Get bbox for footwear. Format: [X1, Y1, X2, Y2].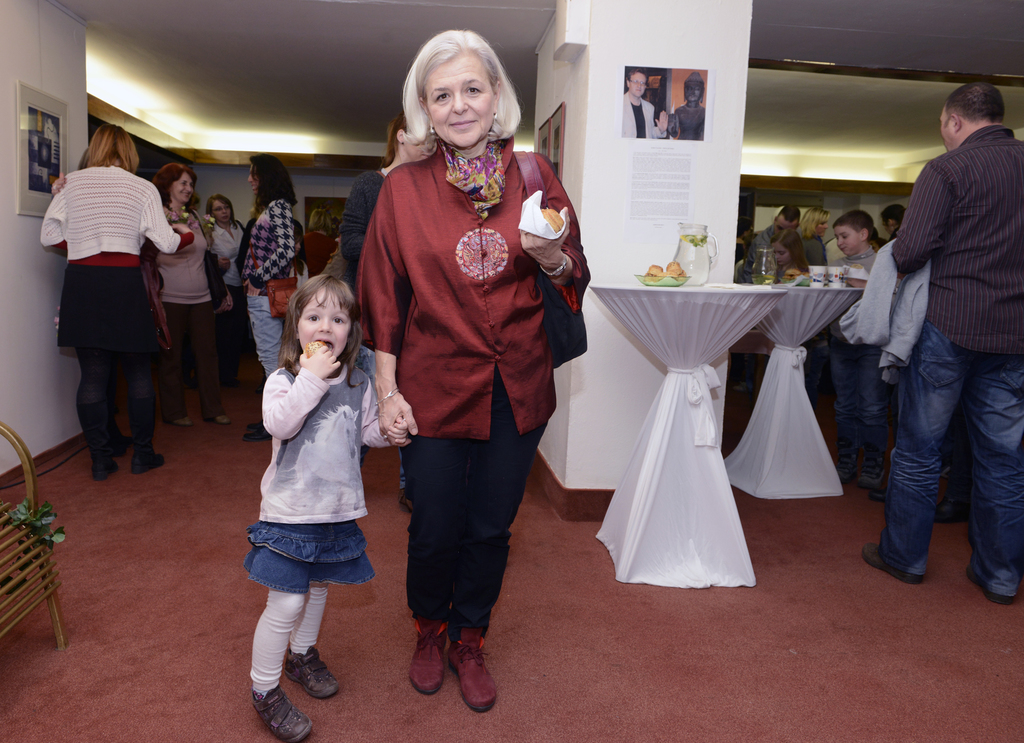
[121, 432, 138, 455].
